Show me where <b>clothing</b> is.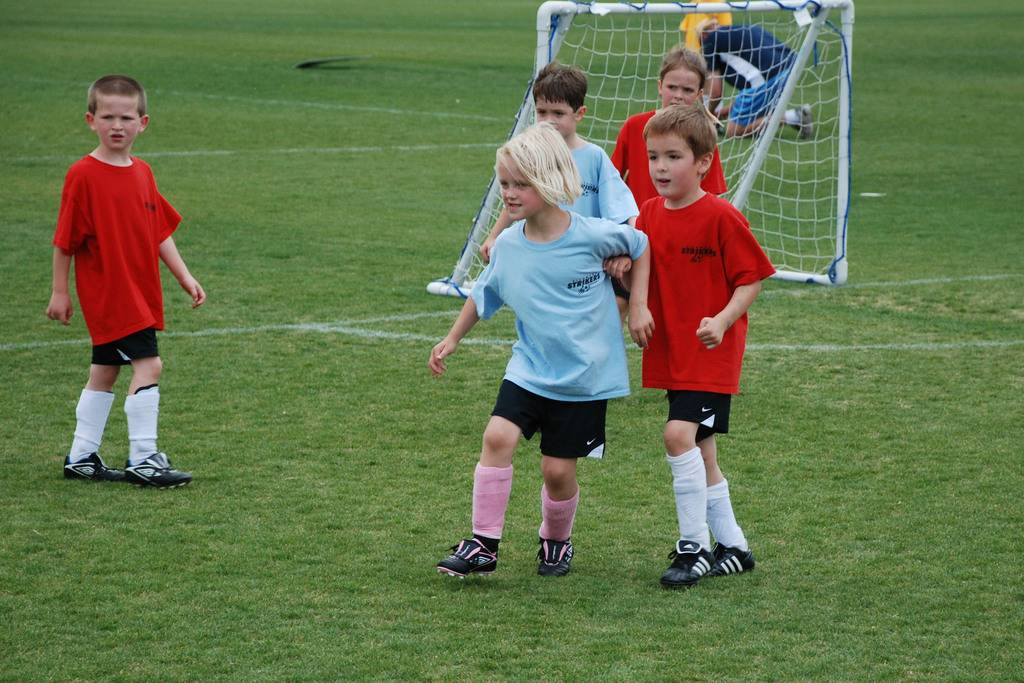
<b>clothing</b> is at bbox=[474, 461, 518, 555].
